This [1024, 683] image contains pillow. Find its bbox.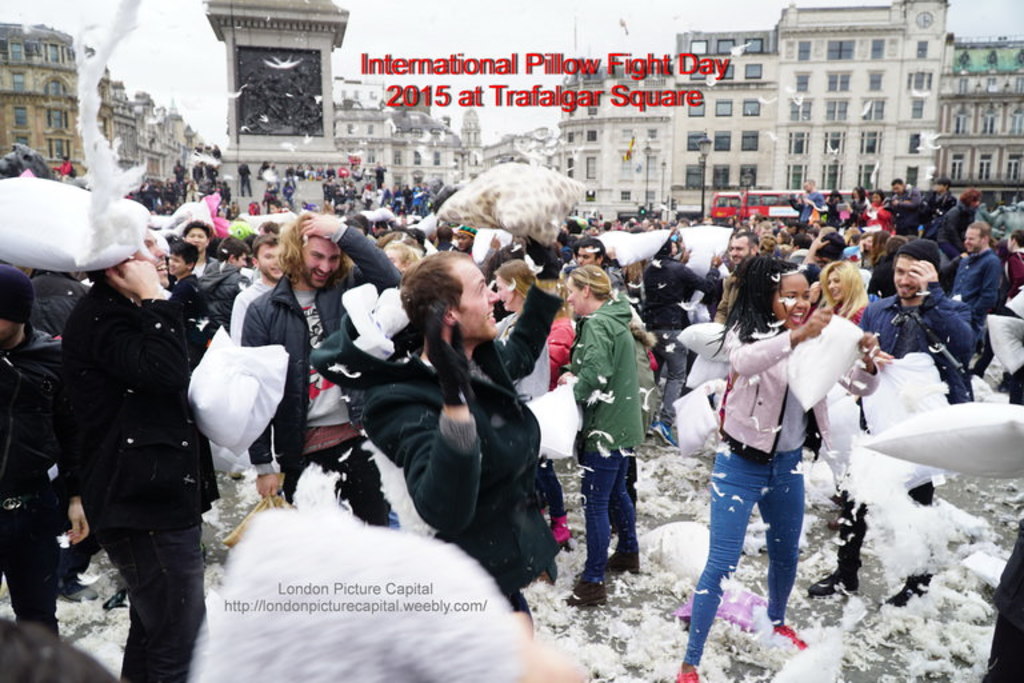
detection(865, 403, 1023, 478).
